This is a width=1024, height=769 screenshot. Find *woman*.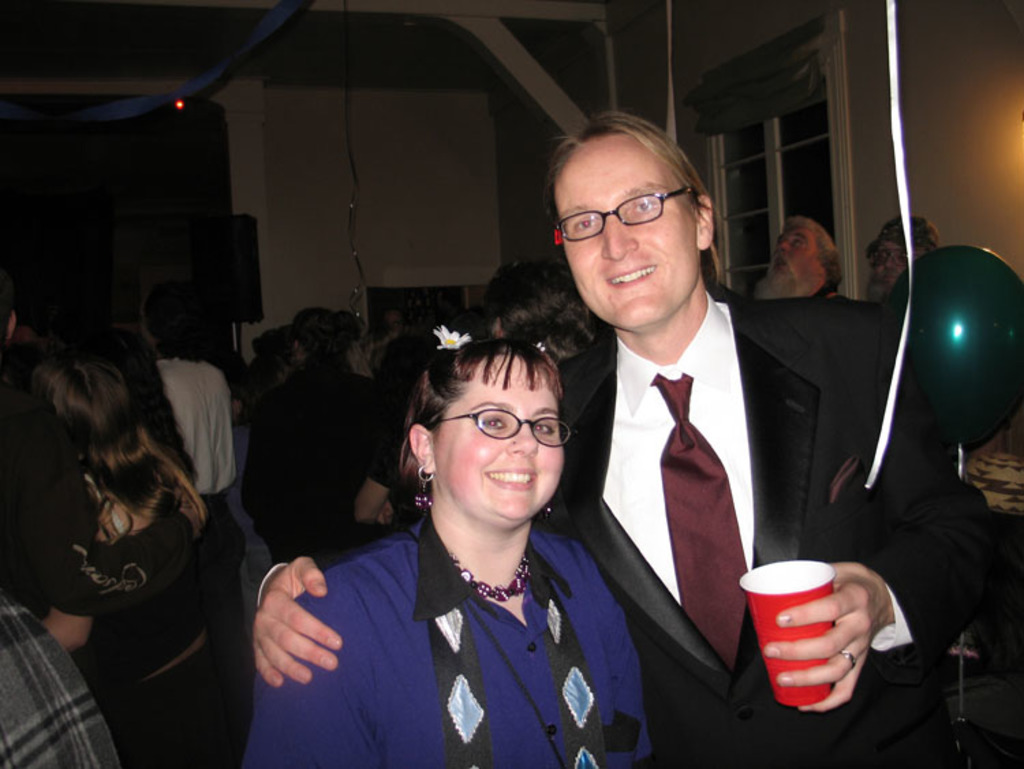
Bounding box: 26,339,208,768.
